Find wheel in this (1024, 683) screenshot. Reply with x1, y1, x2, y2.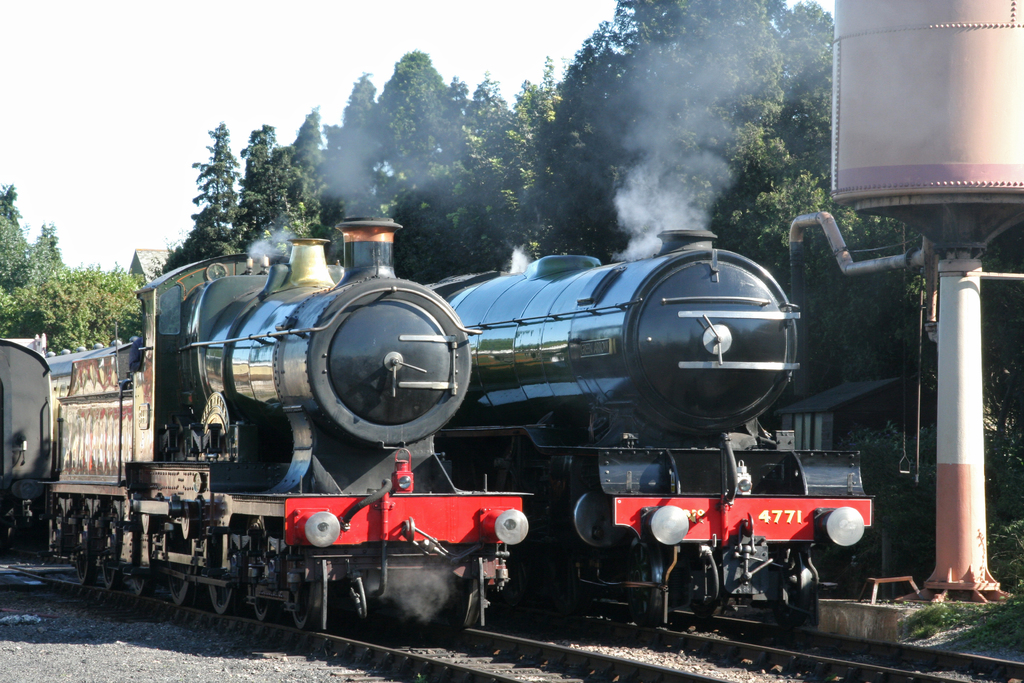
292, 610, 307, 630.
